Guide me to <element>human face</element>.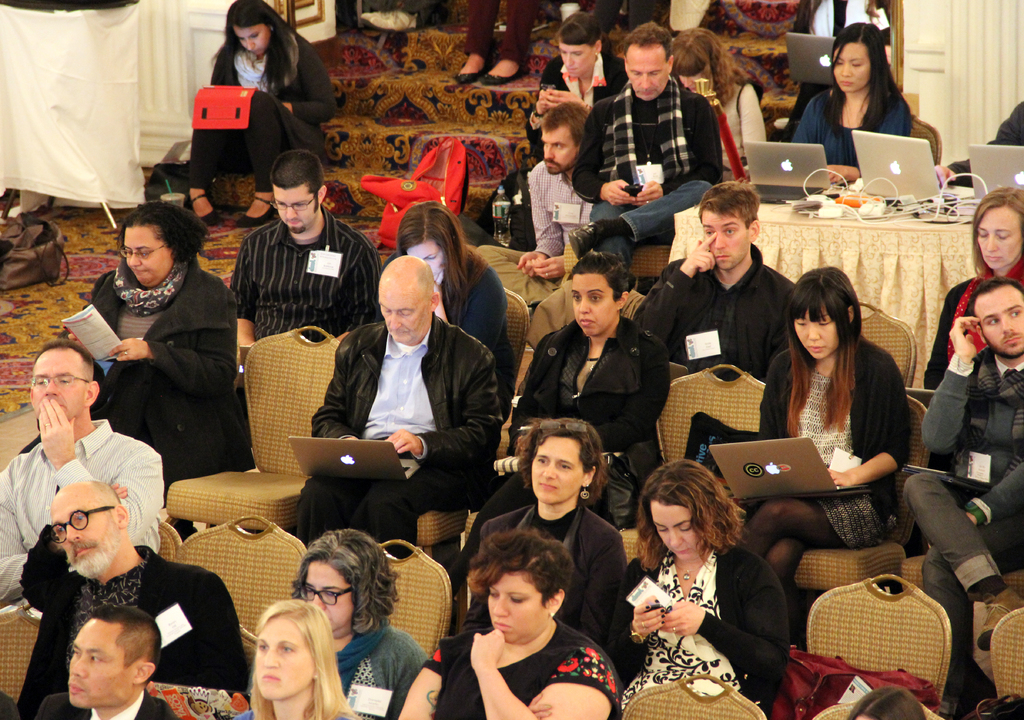
Guidance: (left=703, top=209, right=749, bottom=270).
